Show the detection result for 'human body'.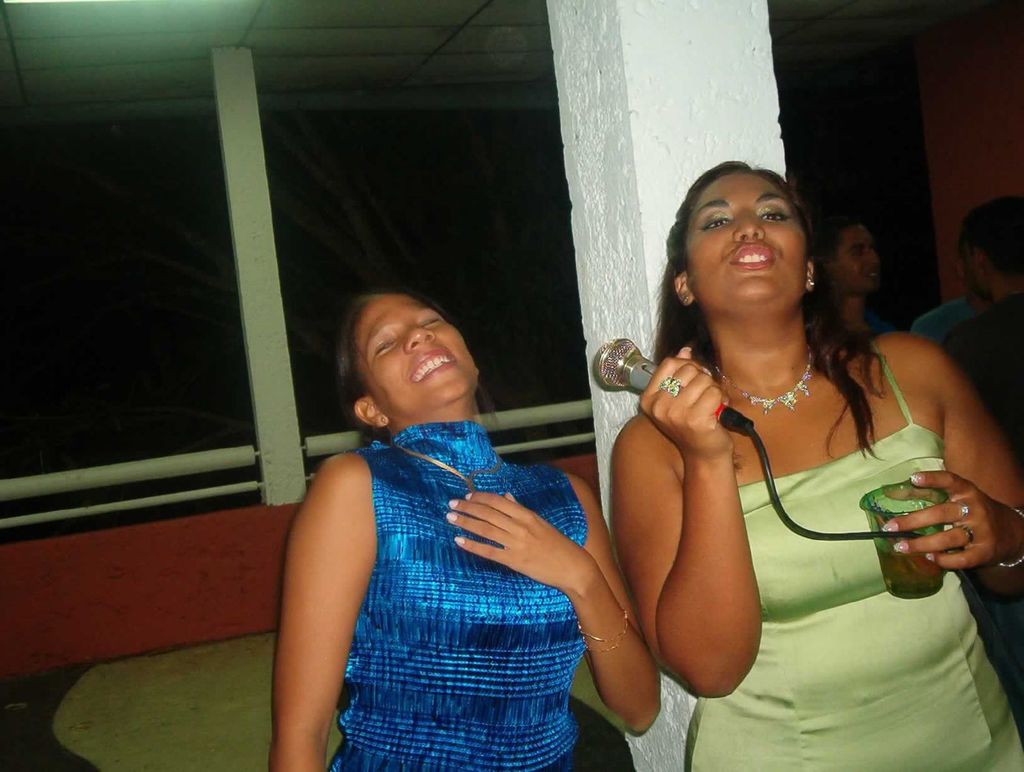
locate(950, 204, 1023, 727).
